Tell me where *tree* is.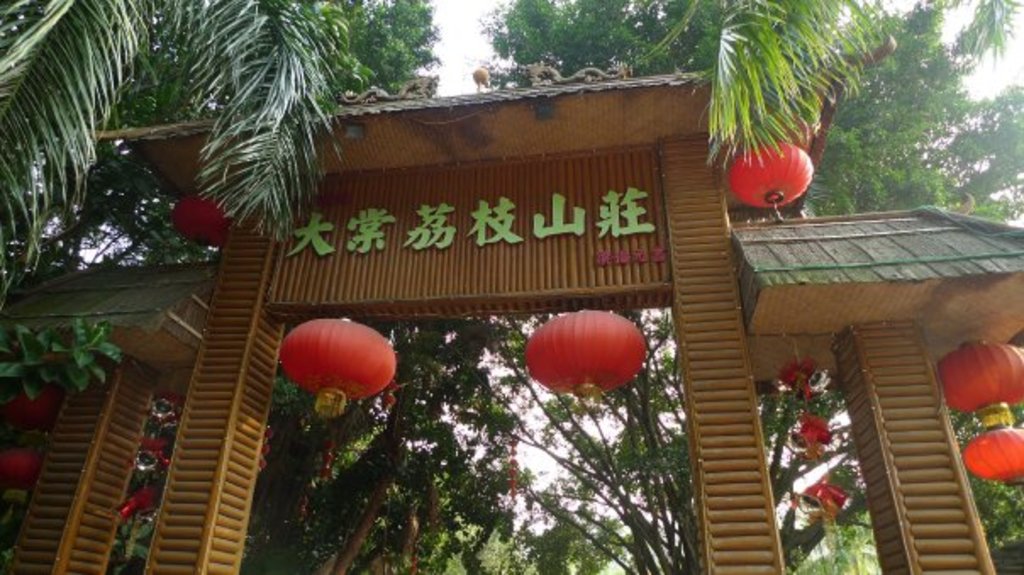
*tree* is at (0, 0, 359, 322).
